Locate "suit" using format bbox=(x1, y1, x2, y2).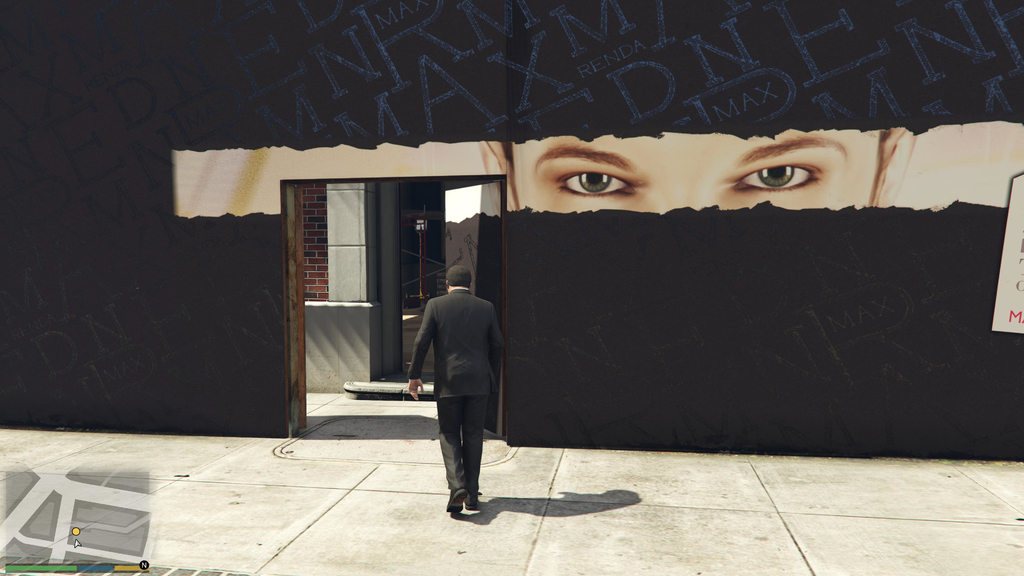
bbox=(399, 264, 509, 513).
